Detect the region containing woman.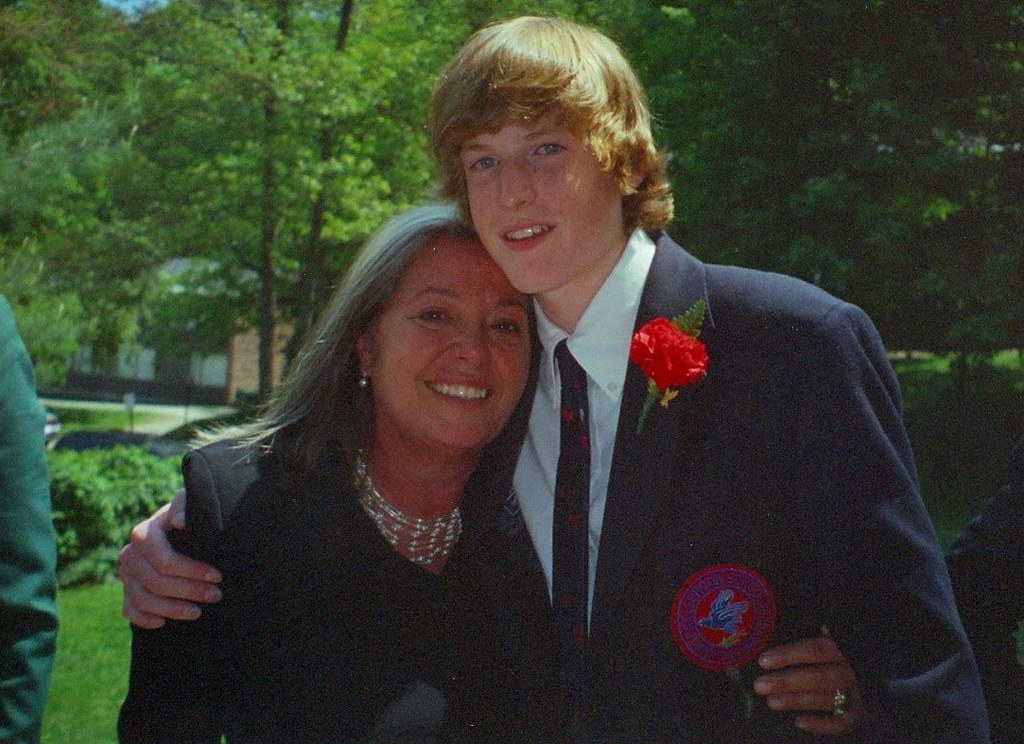
[119,202,859,743].
